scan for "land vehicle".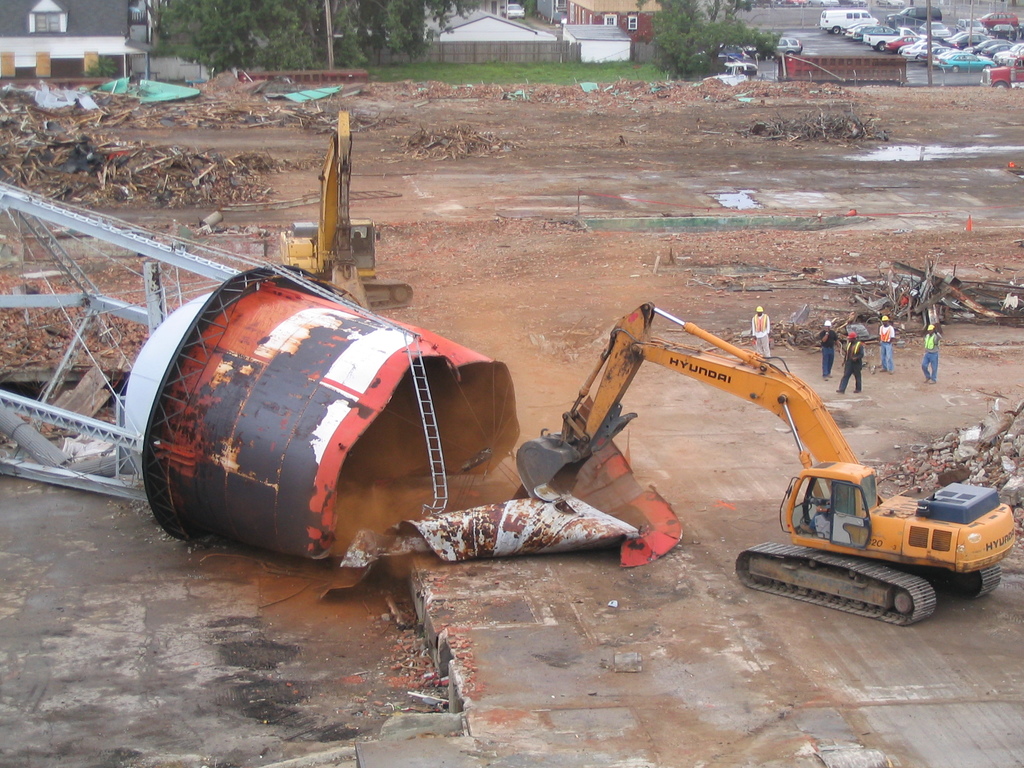
Scan result: BBox(509, 322, 991, 607).
